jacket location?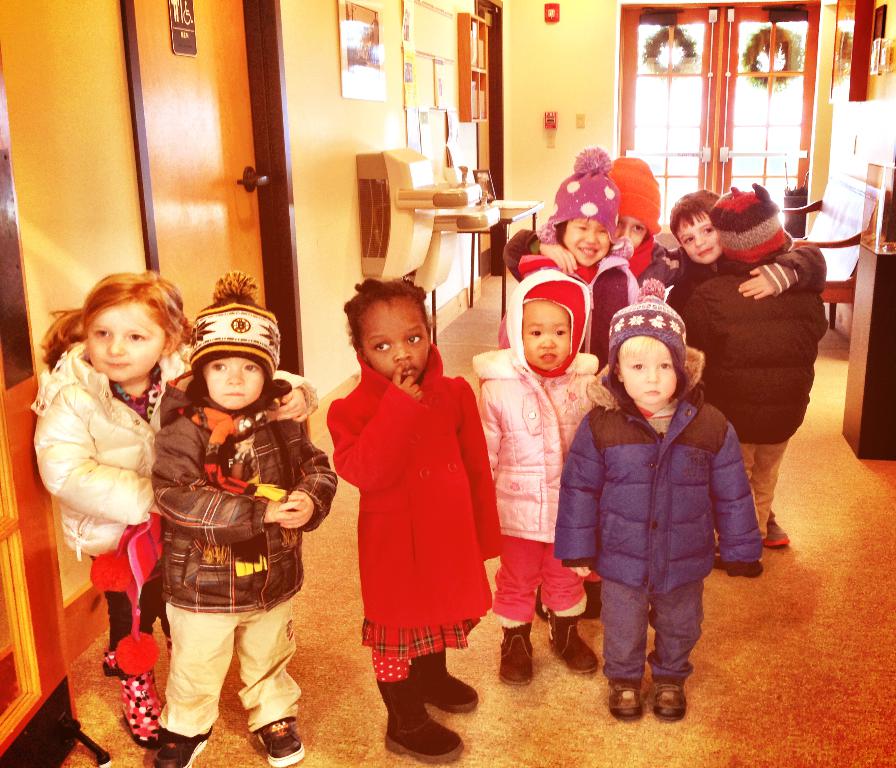
[x1=545, y1=393, x2=777, y2=581]
